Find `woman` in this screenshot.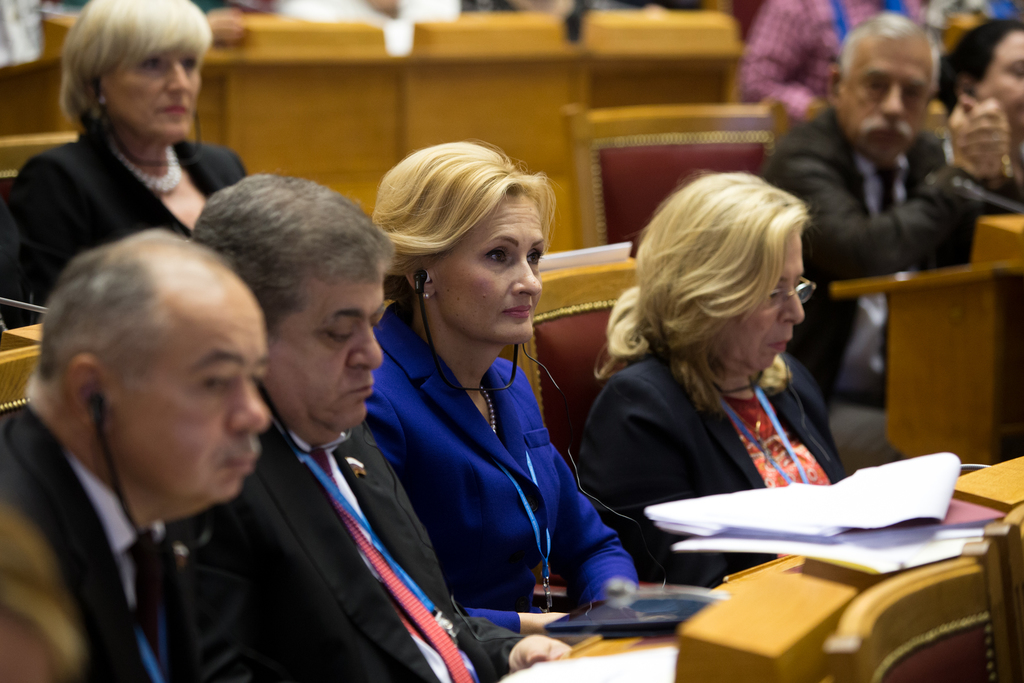
The bounding box for `woman` is detection(361, 140, 615, 657).
